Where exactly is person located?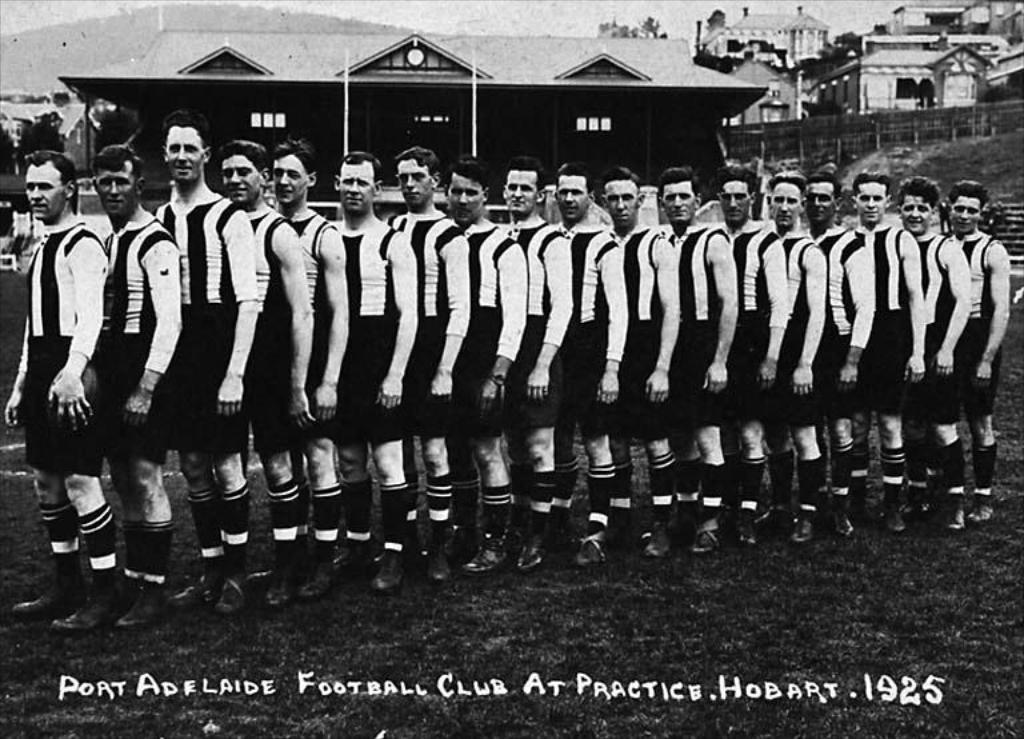
Its bounding box is [left=720, top=173, right=783, bottom=540].
